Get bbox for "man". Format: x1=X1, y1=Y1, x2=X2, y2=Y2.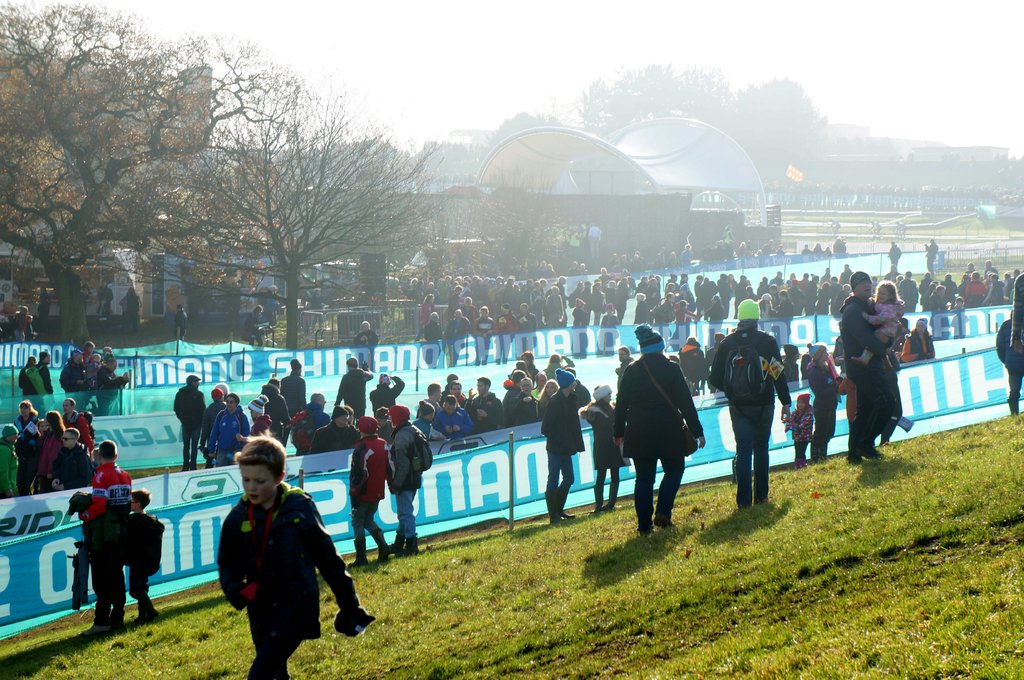
x1=515, y1=304, x2=538, y2=336.
